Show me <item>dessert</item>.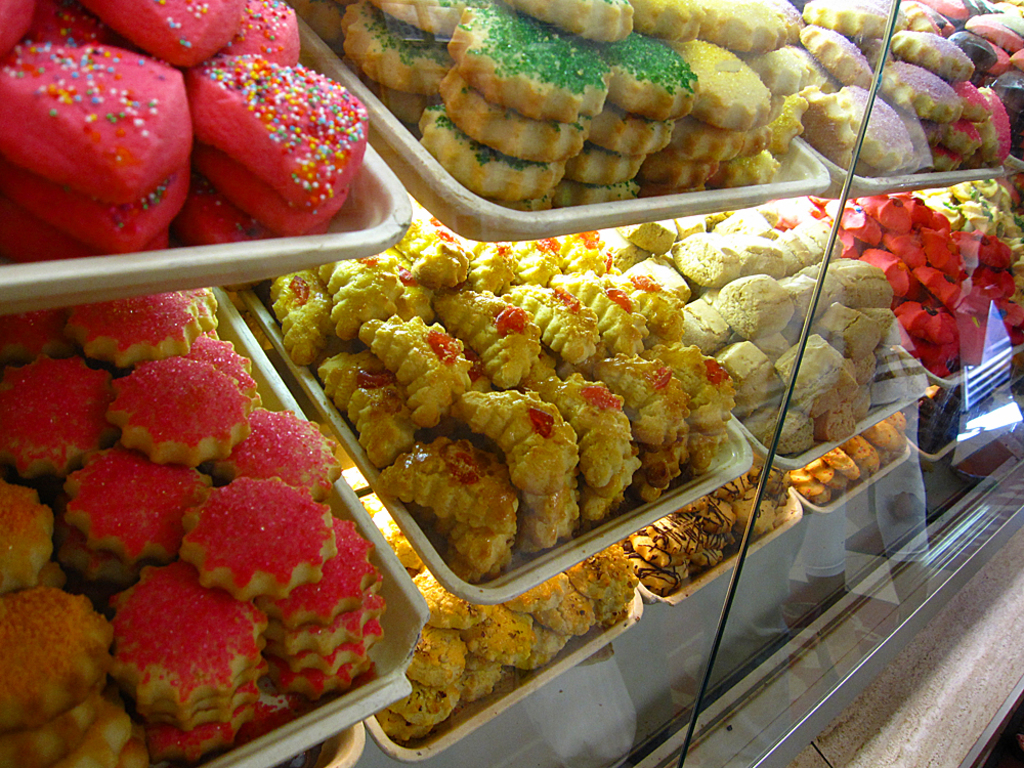
<item>dessert</item> is here: l=536, t=591, r=600, b=631.
